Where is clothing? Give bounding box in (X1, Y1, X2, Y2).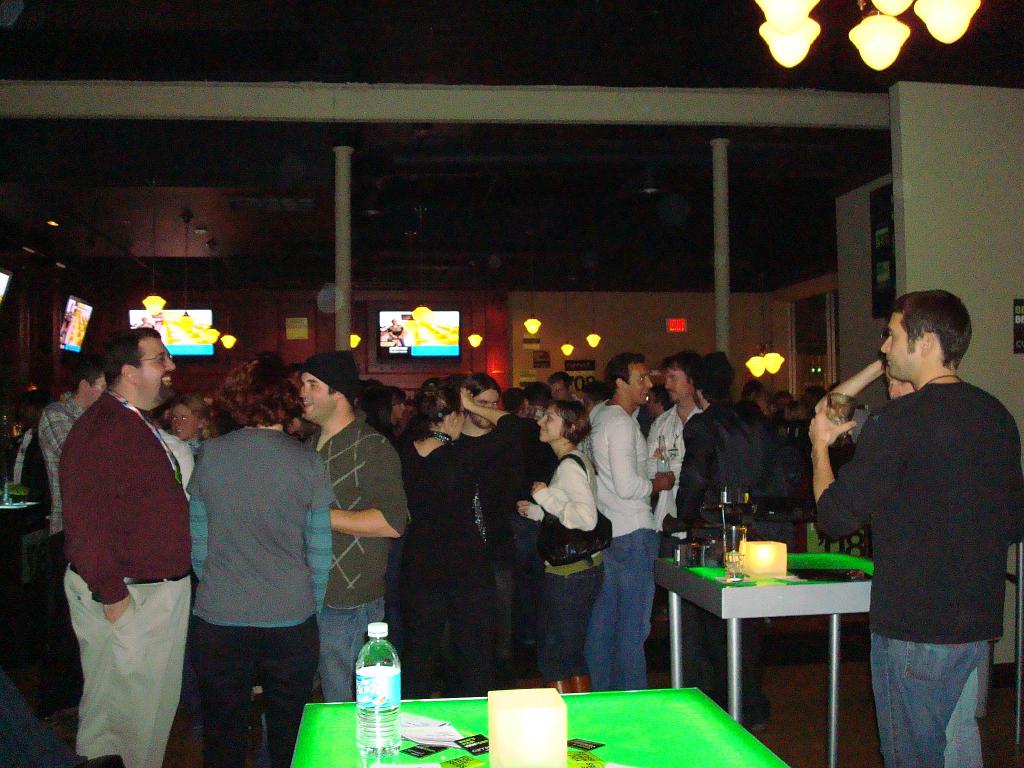
(671, 388, 779, 544).
